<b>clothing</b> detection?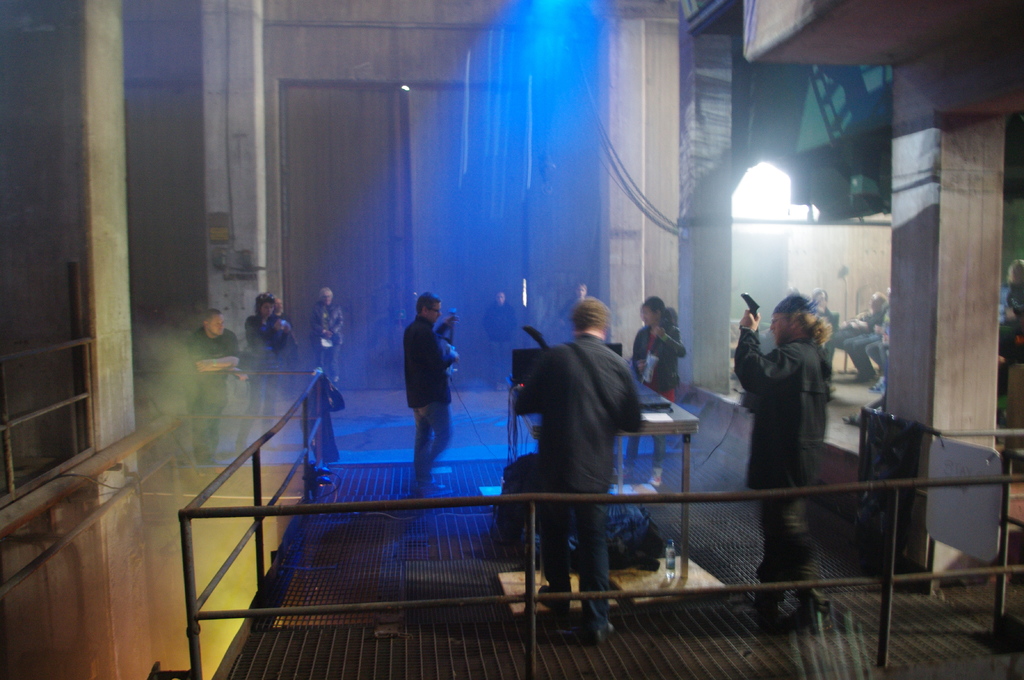
rect(404, 319, 460, 484)
